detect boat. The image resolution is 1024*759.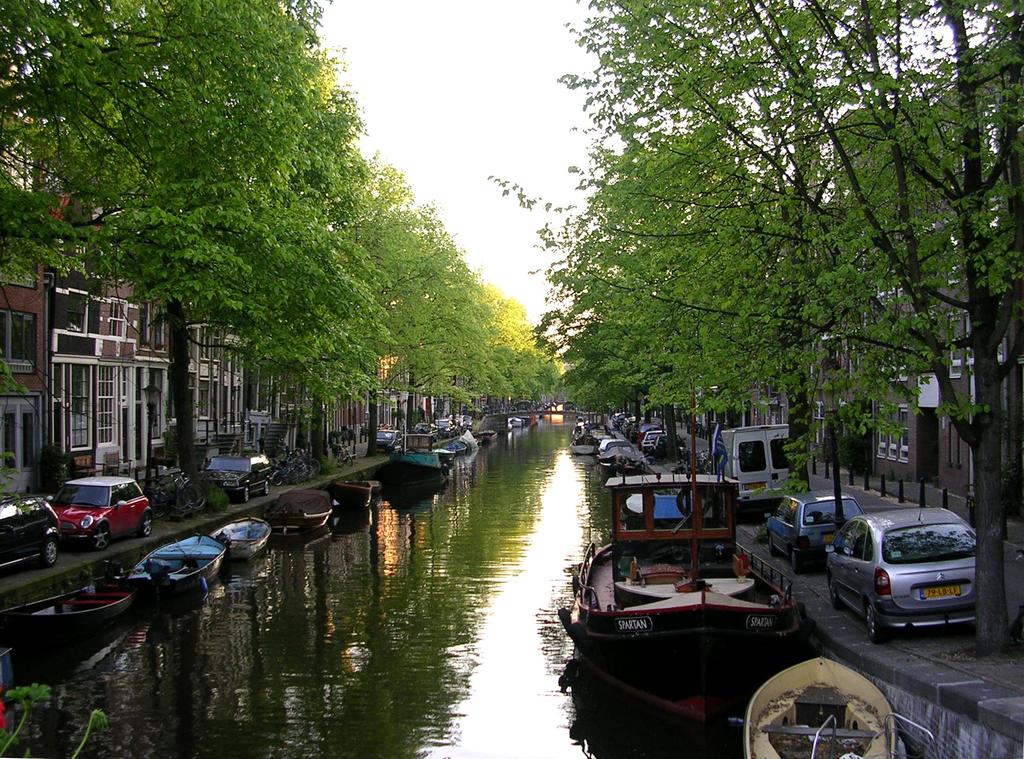
10/562/144/641.
